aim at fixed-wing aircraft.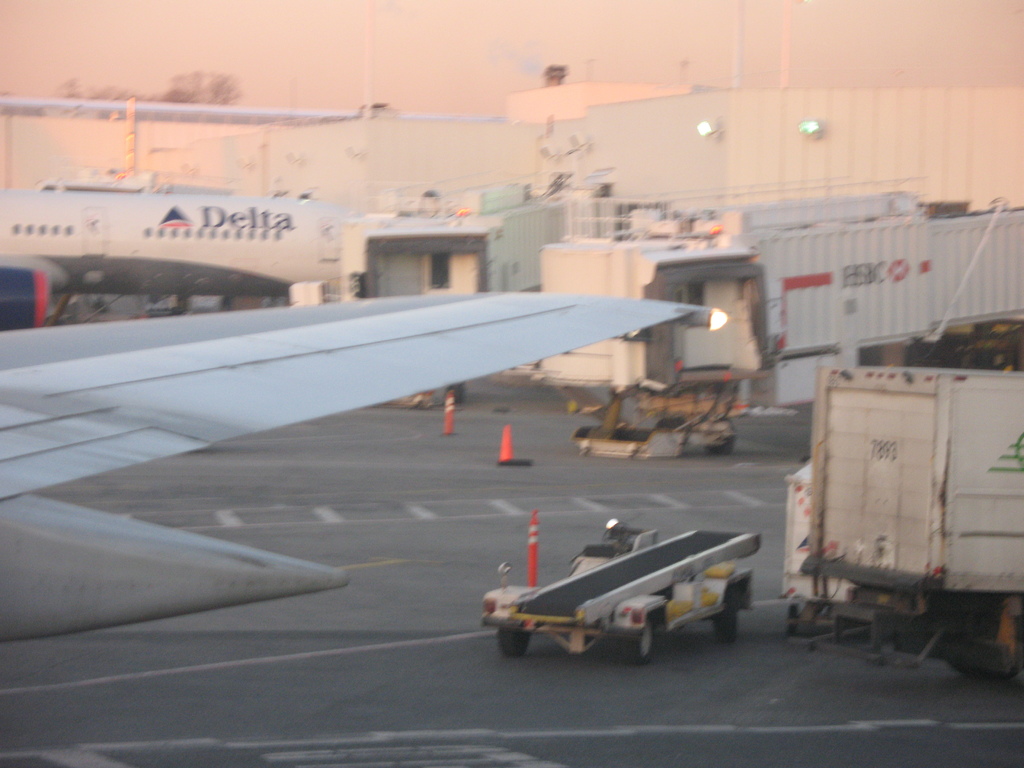
Aimed at rect(0, 291, 729, 643).
